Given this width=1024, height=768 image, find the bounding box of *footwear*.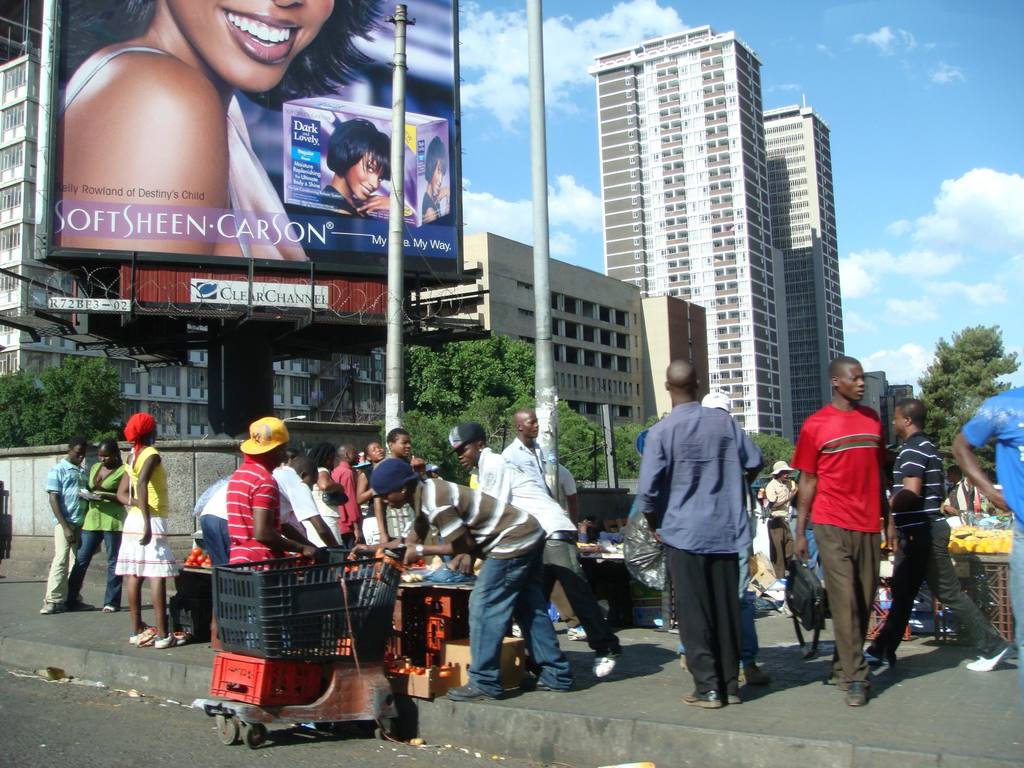
{"left": 68, "top": 604, "right": 88, "bottom": 611}.
